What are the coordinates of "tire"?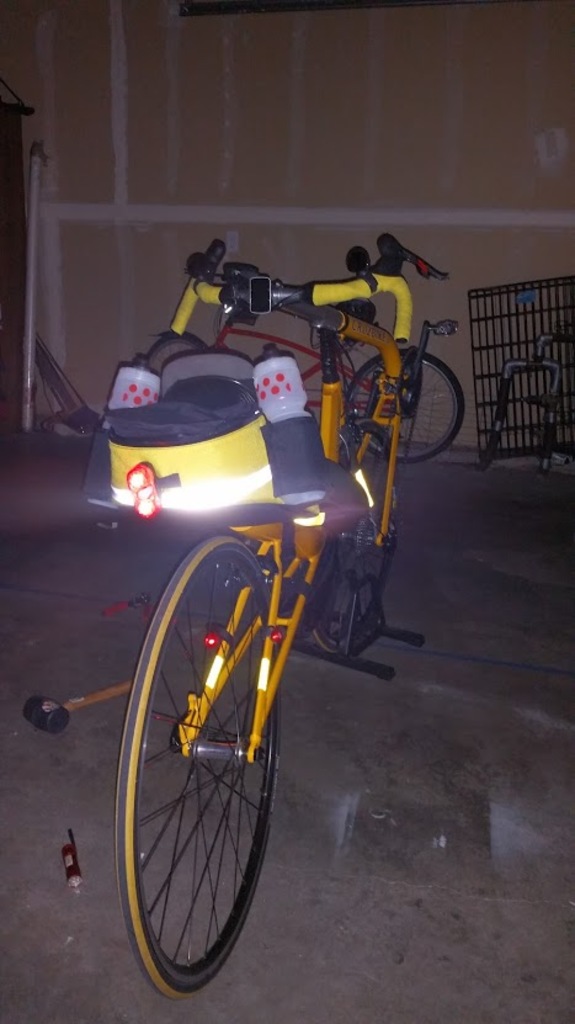
box(100, 499, 302, 998).
